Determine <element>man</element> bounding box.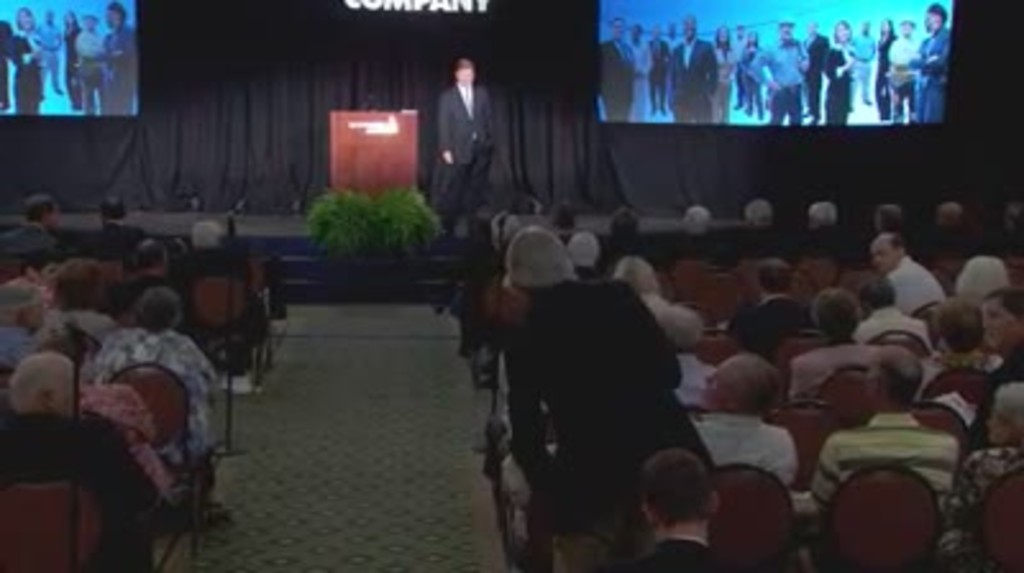
Determined: rect(886, 23, 927, 118).
